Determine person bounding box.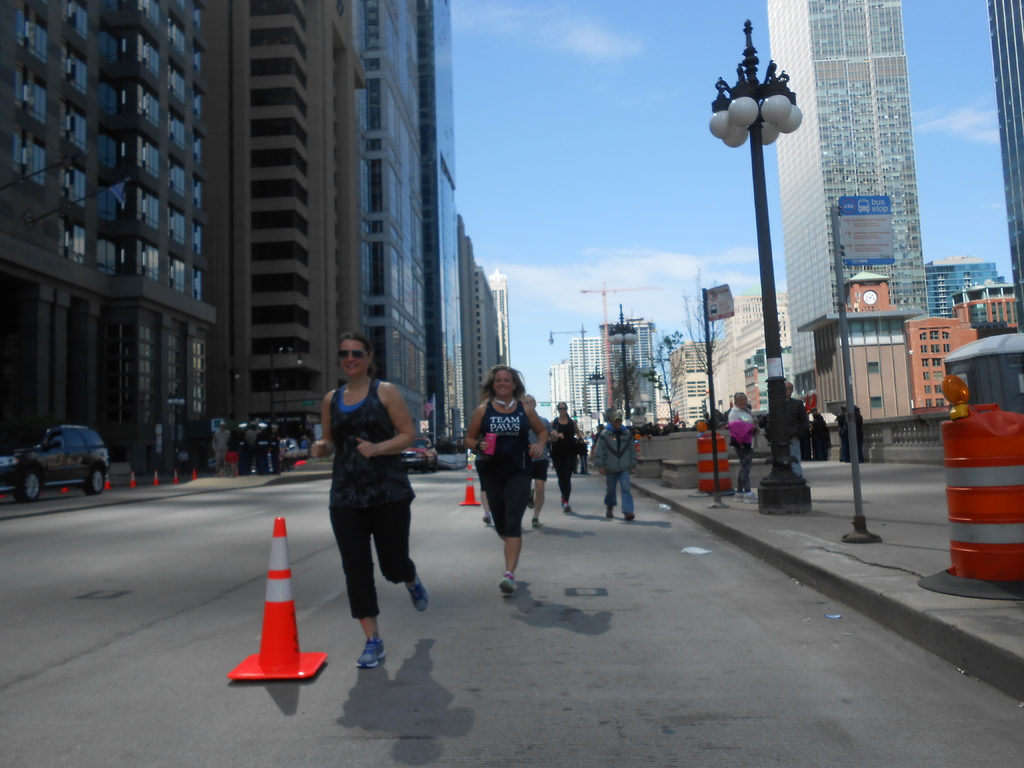
Determined: {"x1": 278, "y1": 426, "x2": 280, "y2": 470}.
